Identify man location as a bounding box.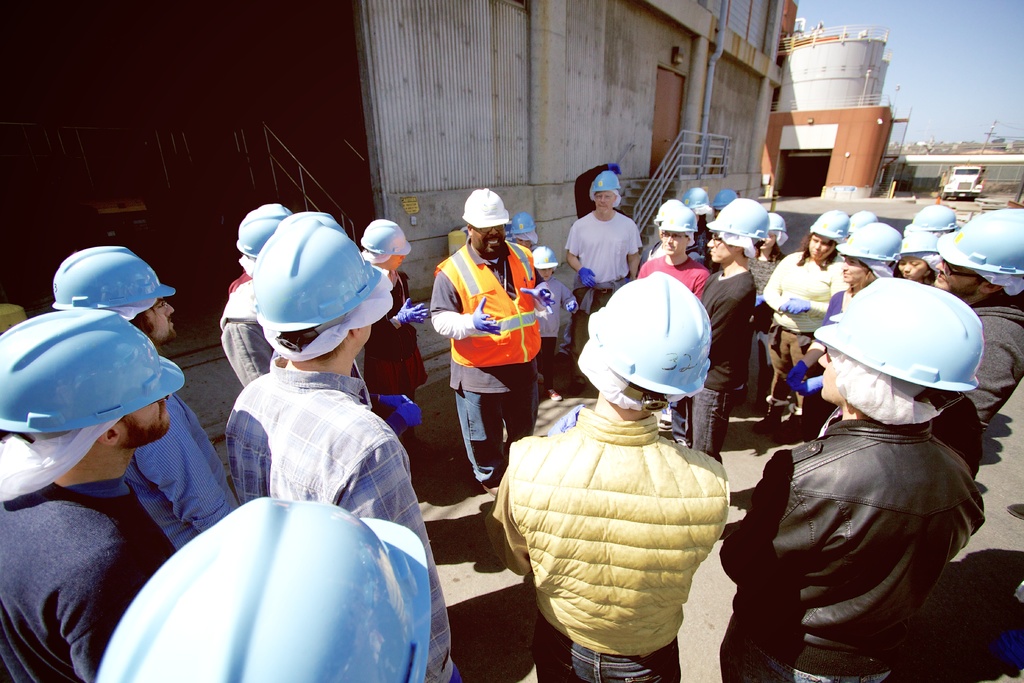
935/208/1023/427.
